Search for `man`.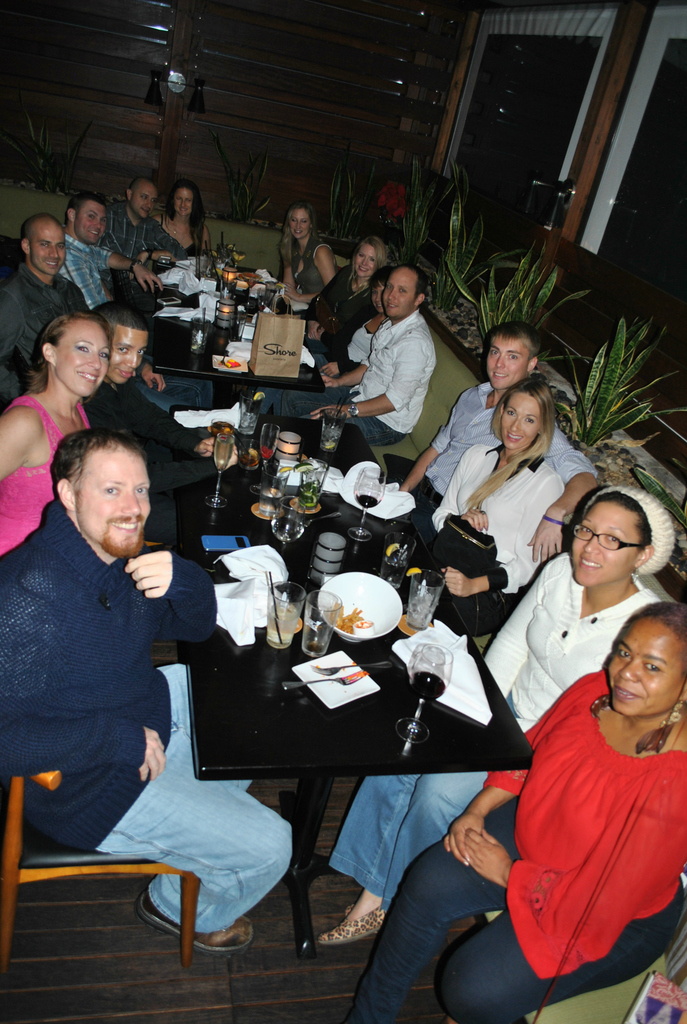
Found at (x1=267, y1=267, x2=437, y2=447).
